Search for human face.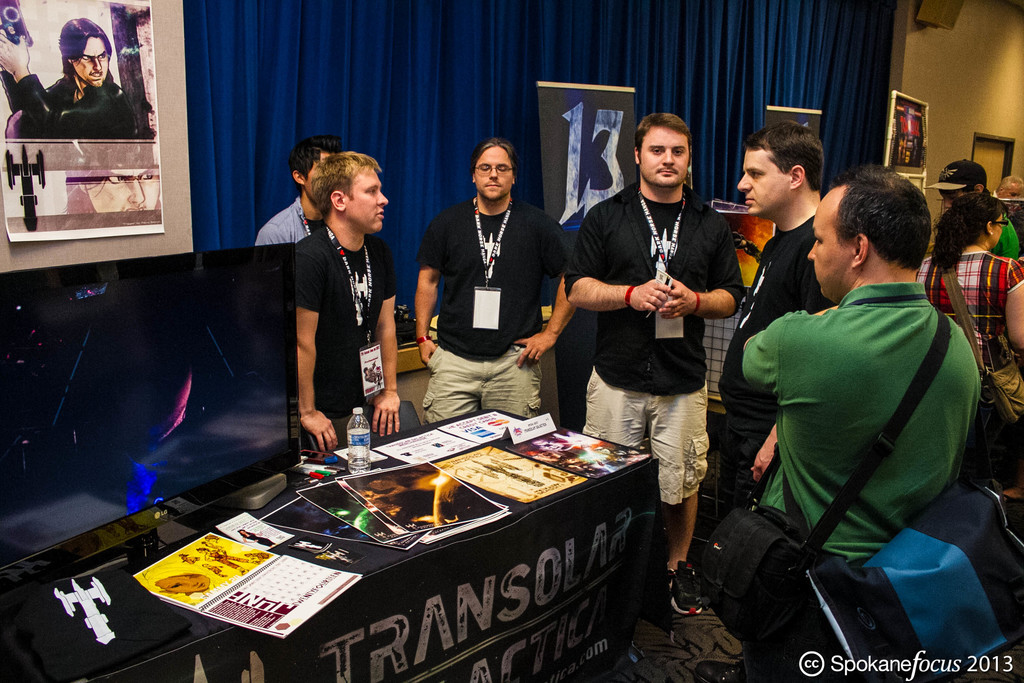
Found at bbox(355, 173, 387, 232).
